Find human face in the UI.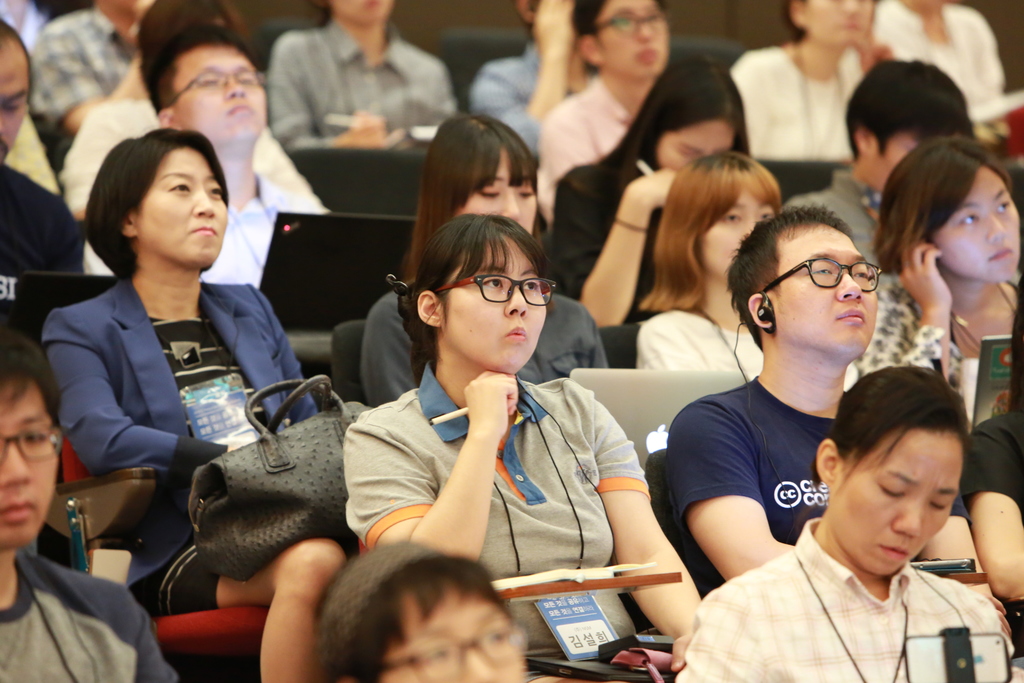
UI element at [left=776, top=222, right=876, bottom=352].
